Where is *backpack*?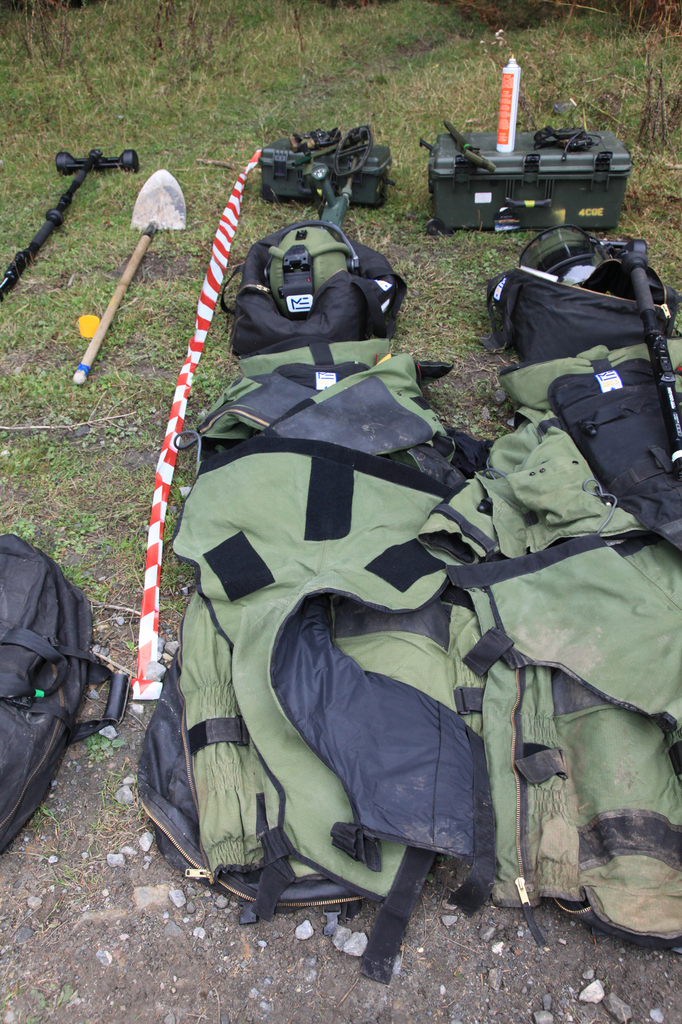
<bbox>0, 524, 132, 862</bbox>.
